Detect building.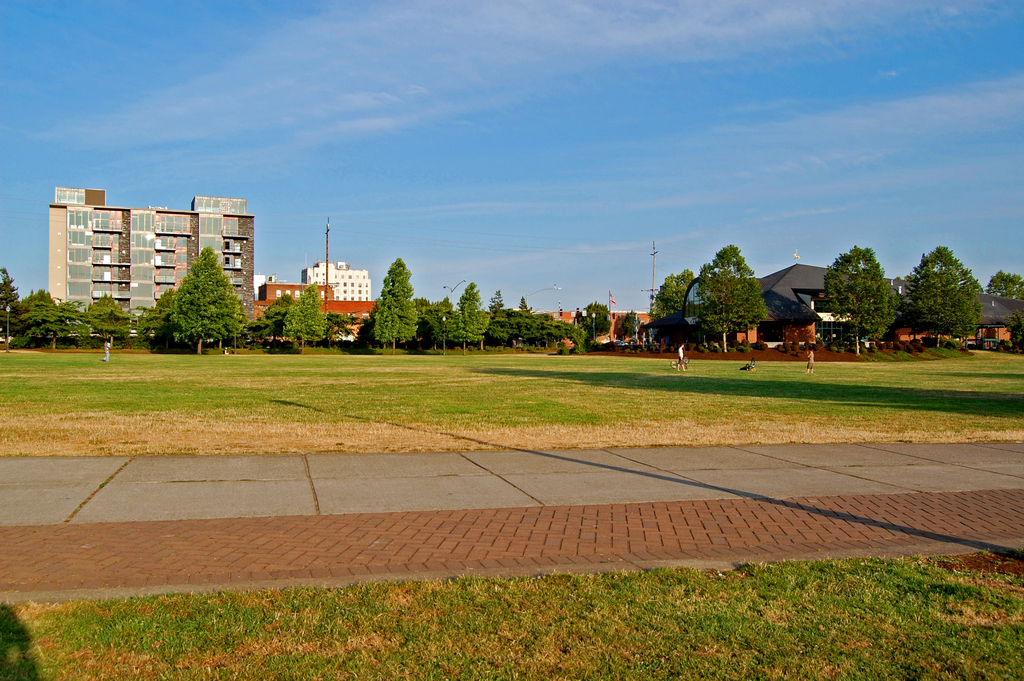
Detected at 45:183:257:338.
